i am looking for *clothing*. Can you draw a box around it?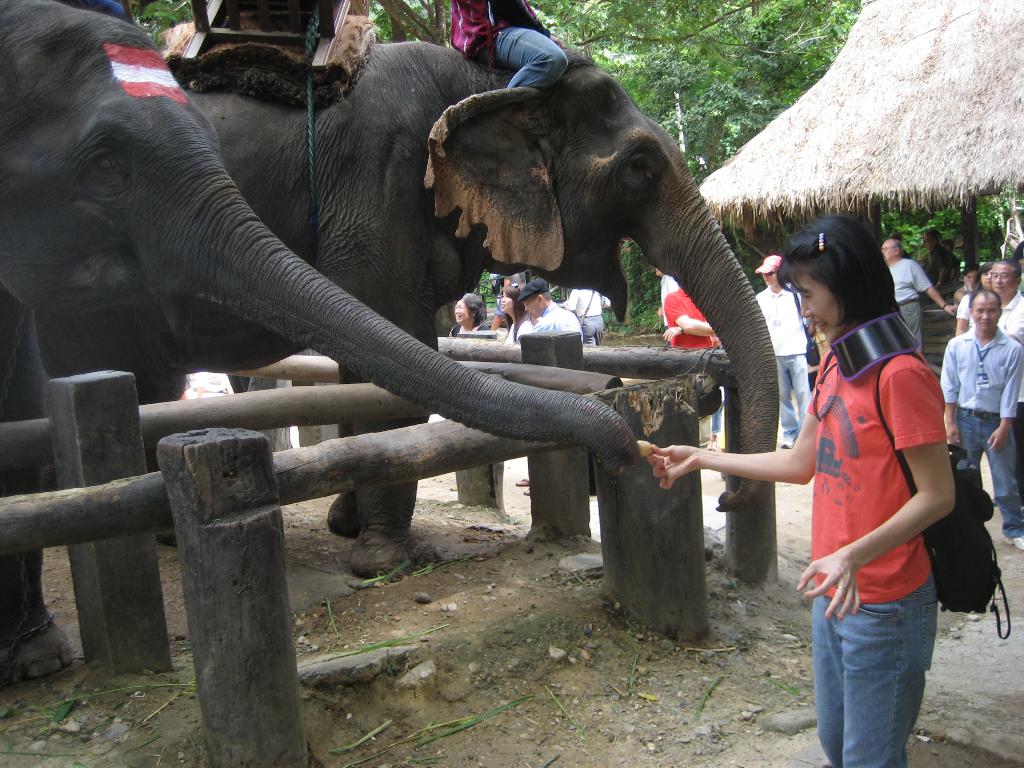
Sure, the bounding box is [661, 273, 678, 329].
